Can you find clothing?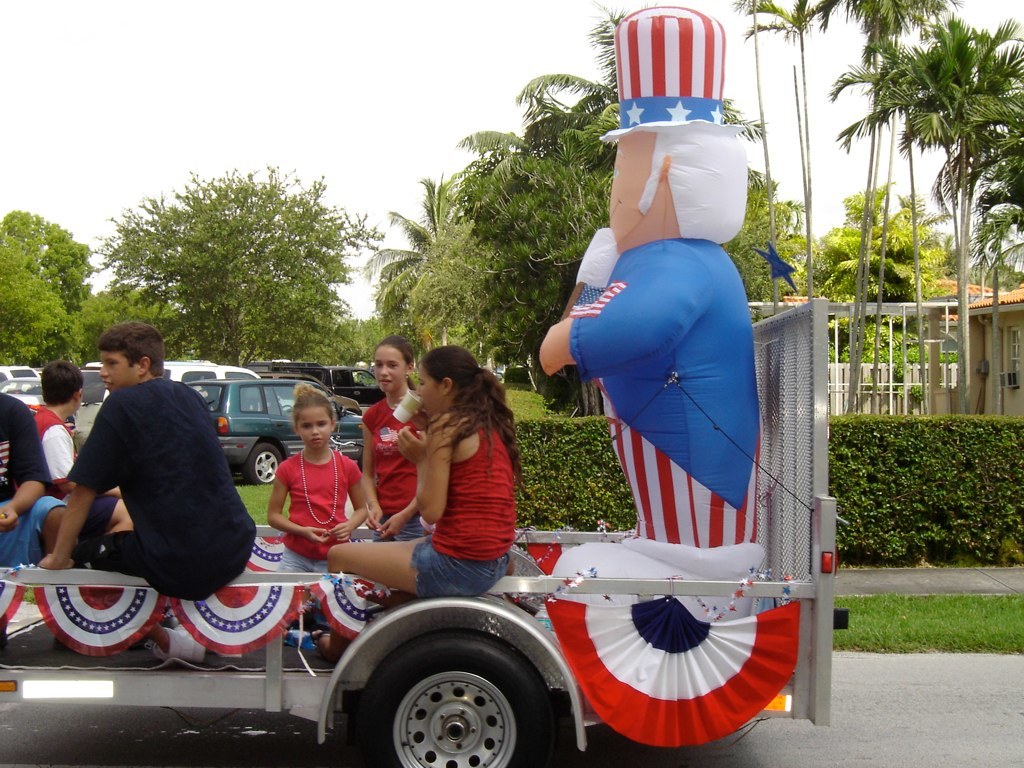
Yes, bounding box: crop(0, 393, 61, 570).
